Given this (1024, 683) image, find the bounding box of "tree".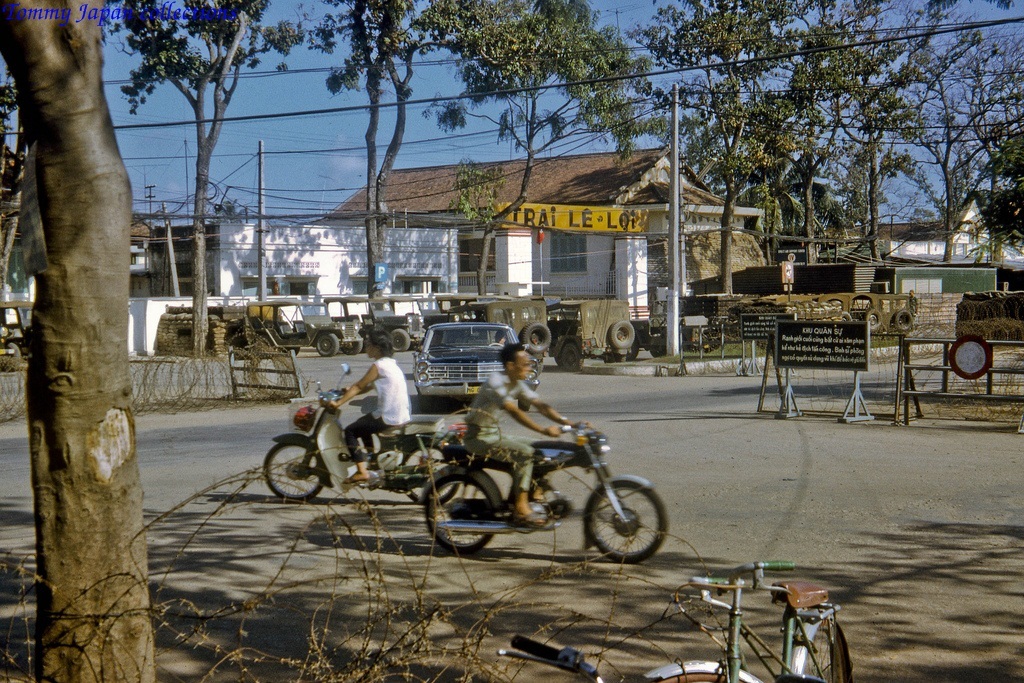
<bbox>626, 0, 821, 297</bbox>.
